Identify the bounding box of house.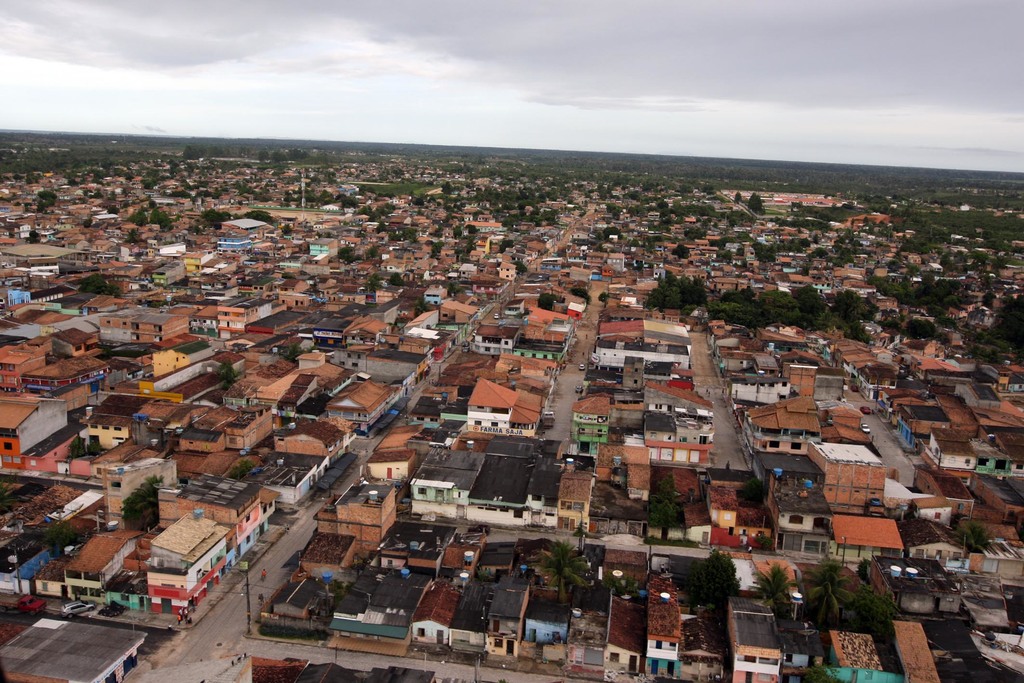
rect(836, 335, 894, 381).
